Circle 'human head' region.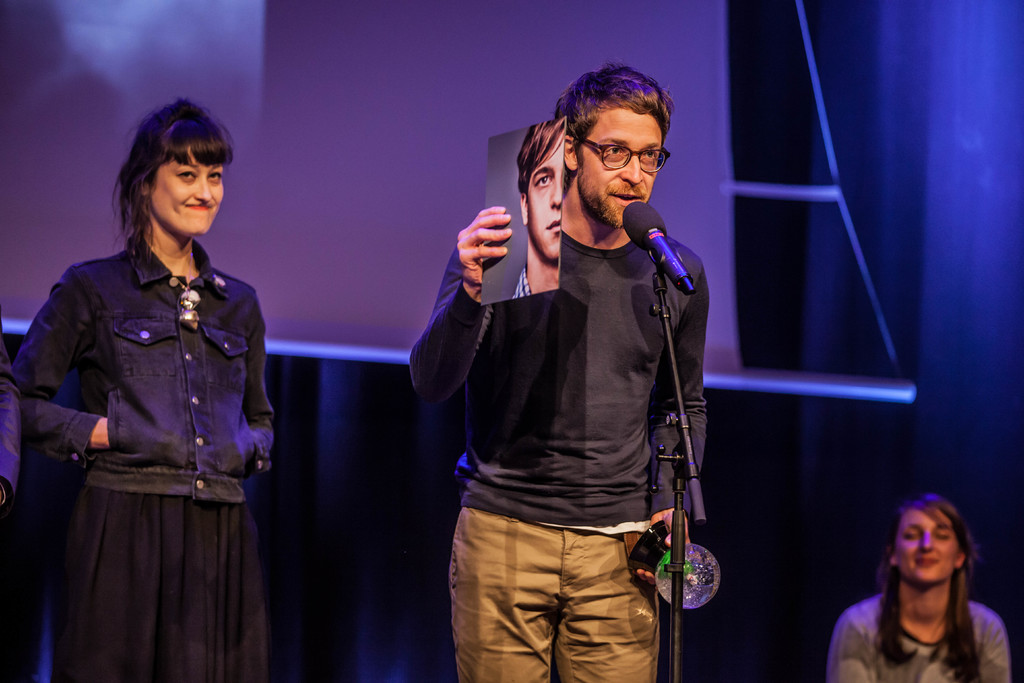
Region: <region>885, 495, 976, 588</region>.
